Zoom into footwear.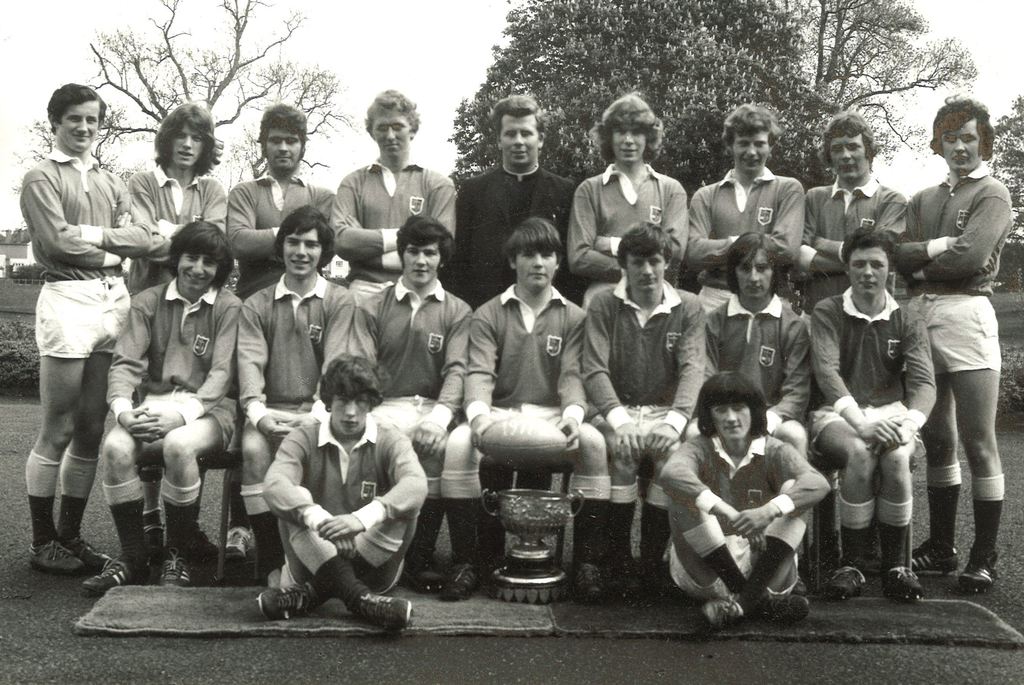
Zoom target: [left=609, top=558, right=644, bottom=600].
